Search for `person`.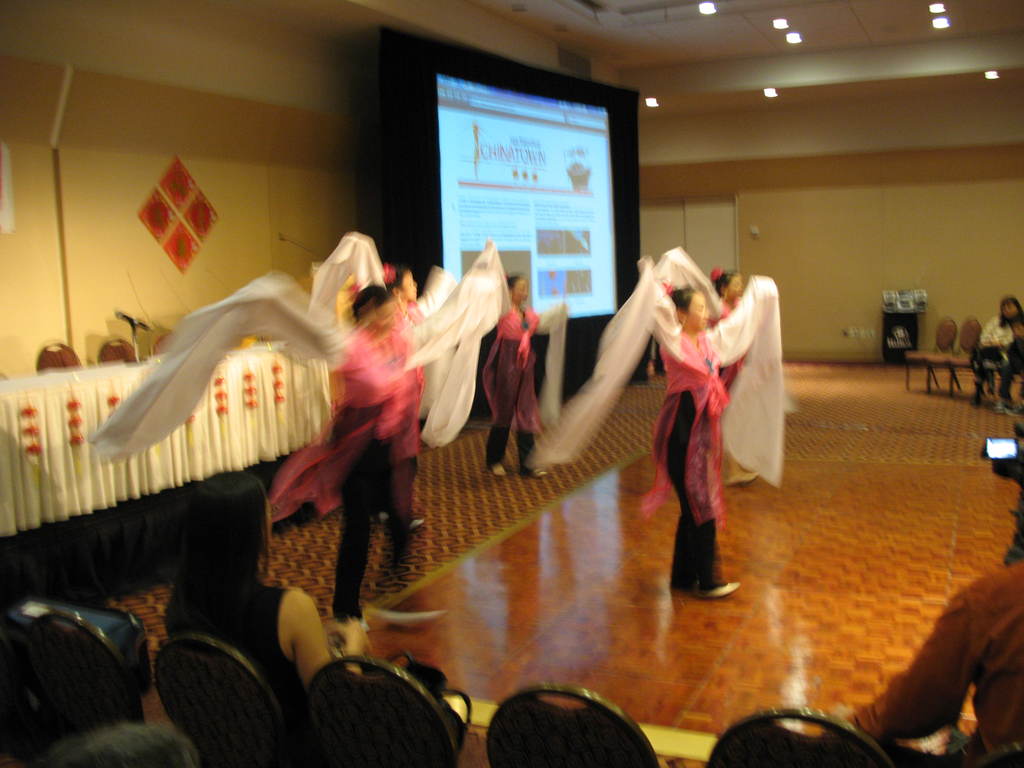
Found at left=710, top=266, right=766, bottom=490.
